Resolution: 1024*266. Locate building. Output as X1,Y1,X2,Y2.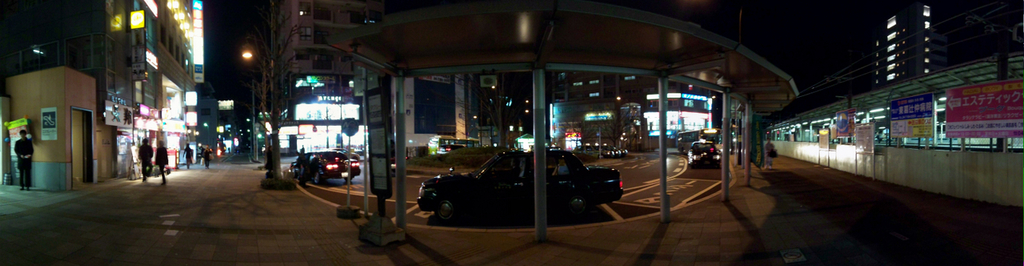
870,0,943,87.
